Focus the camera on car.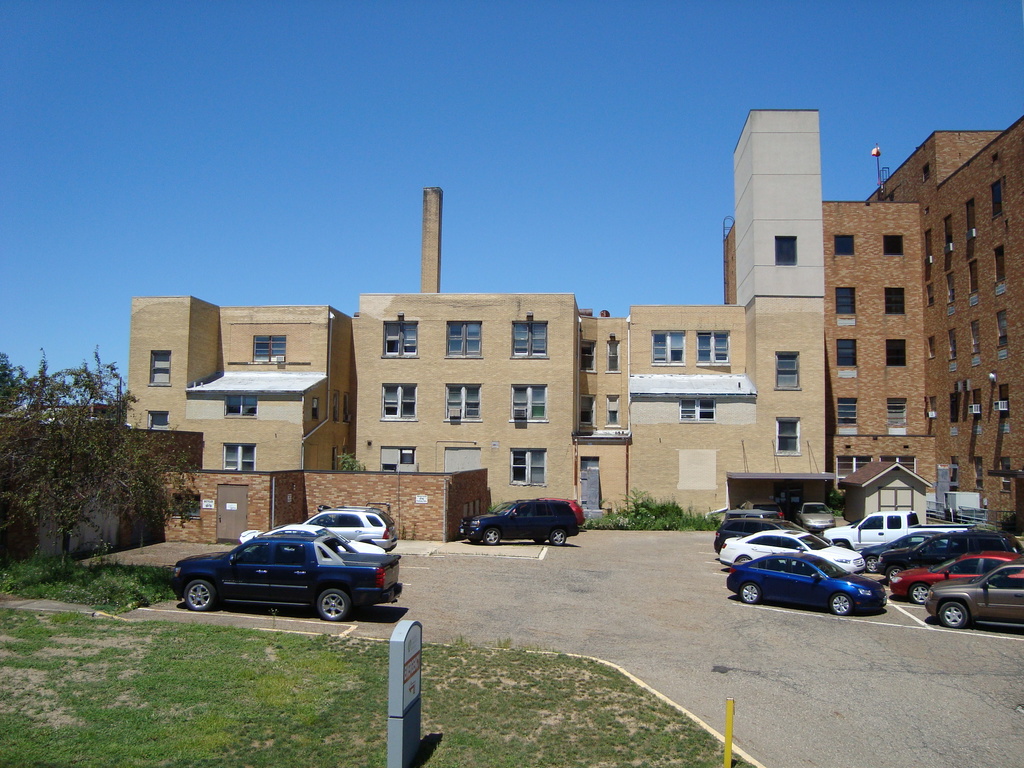
Focus region: box(884, 549, 1021, 609).
